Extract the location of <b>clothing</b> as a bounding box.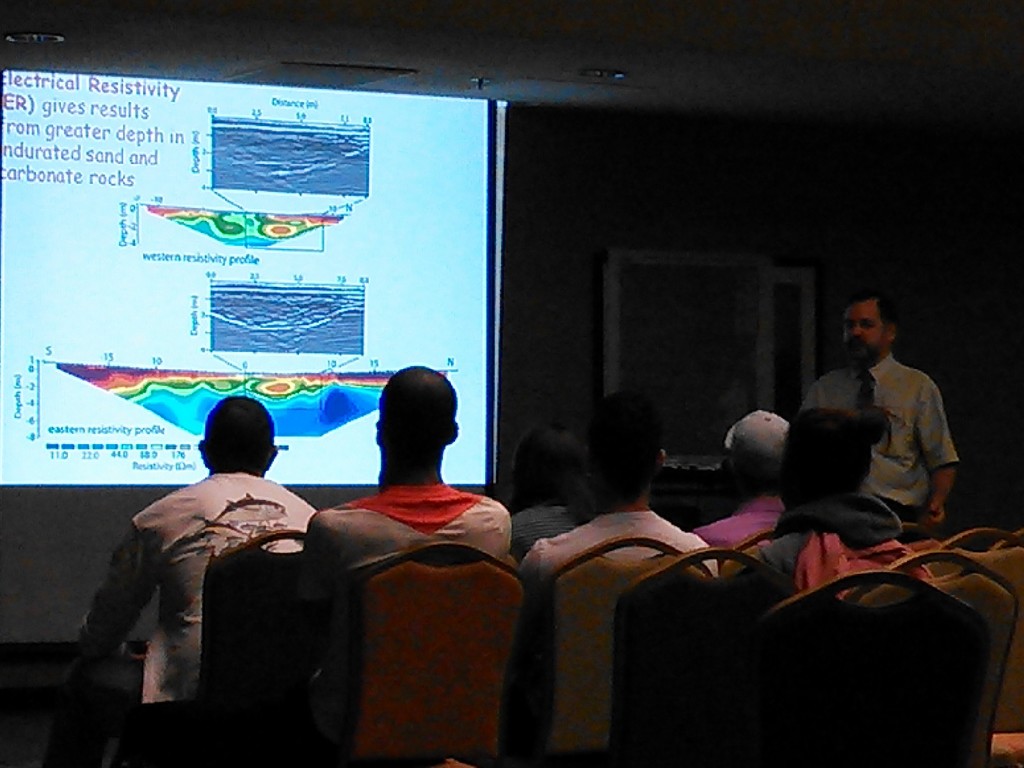
left=515, top=511, right=716, bottom=578.
